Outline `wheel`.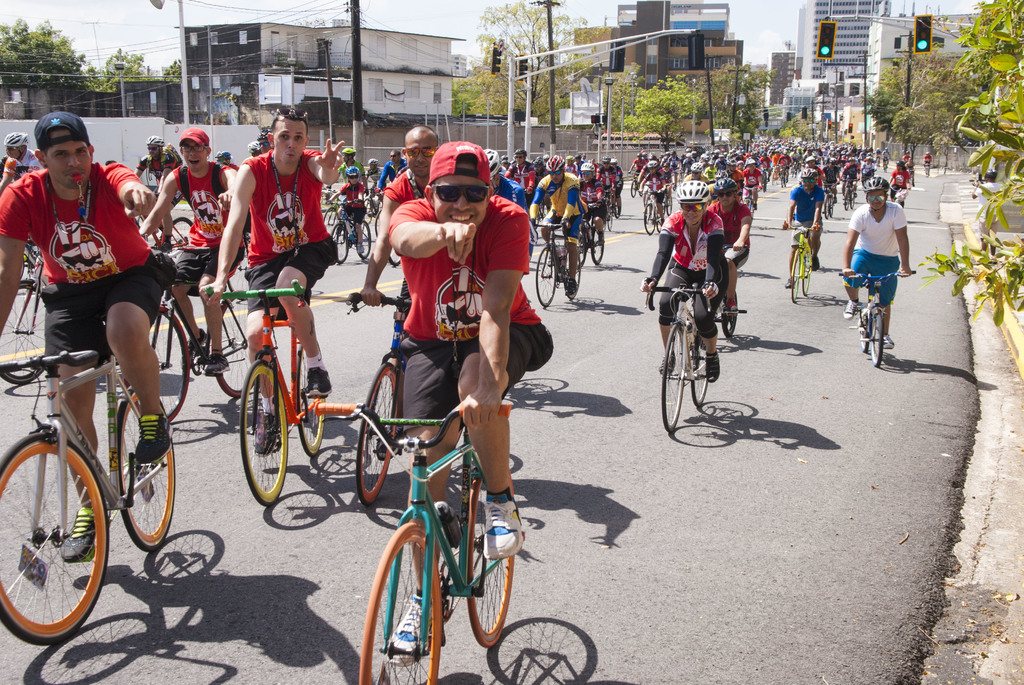
Outline: <region>118, 387, 167, 558</region>.
